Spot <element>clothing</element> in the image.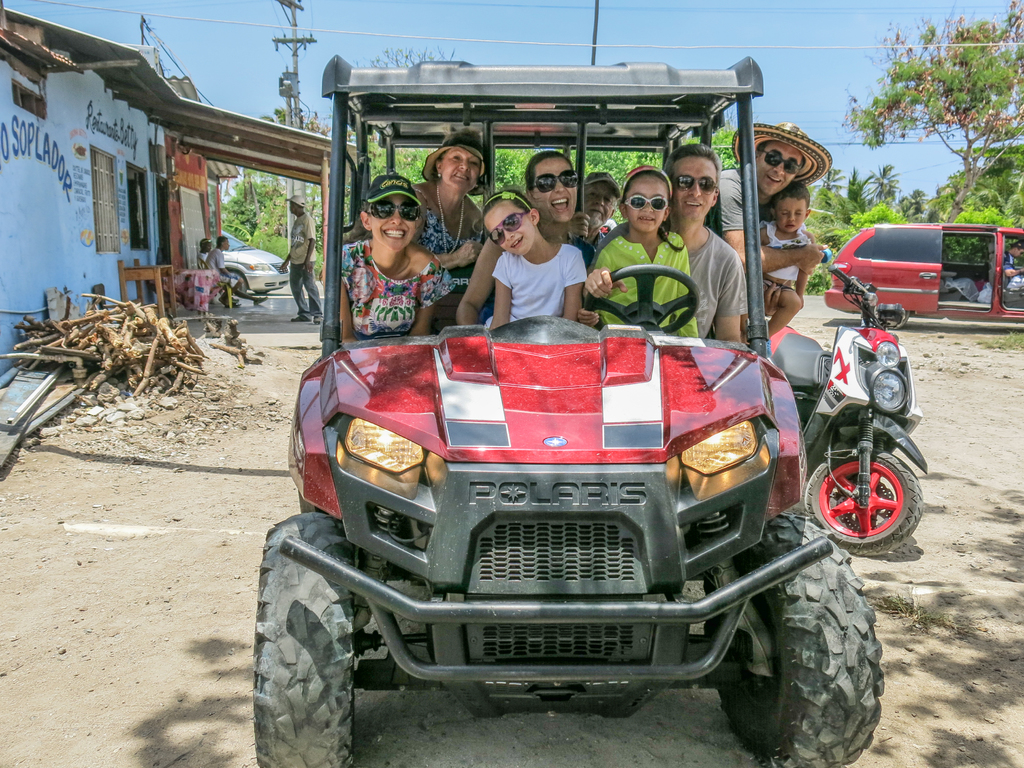
<element>clothing</element> found at pyautogui.locateOnScreen(424, 128, 500, 188).
